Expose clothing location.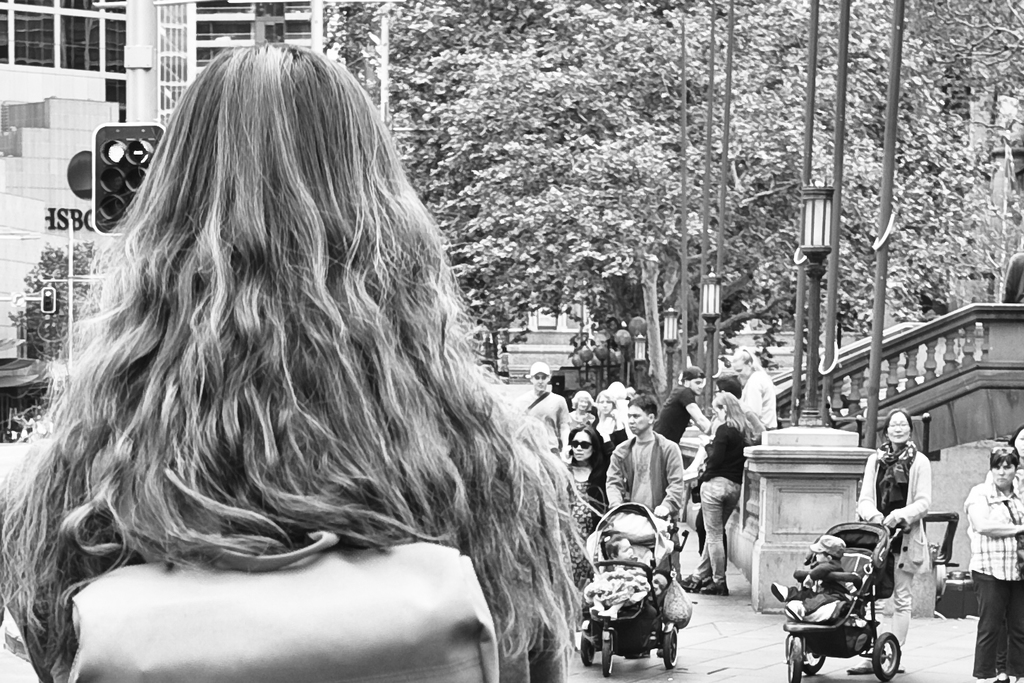
Exposed at detection(856, 436, 929, 653).
